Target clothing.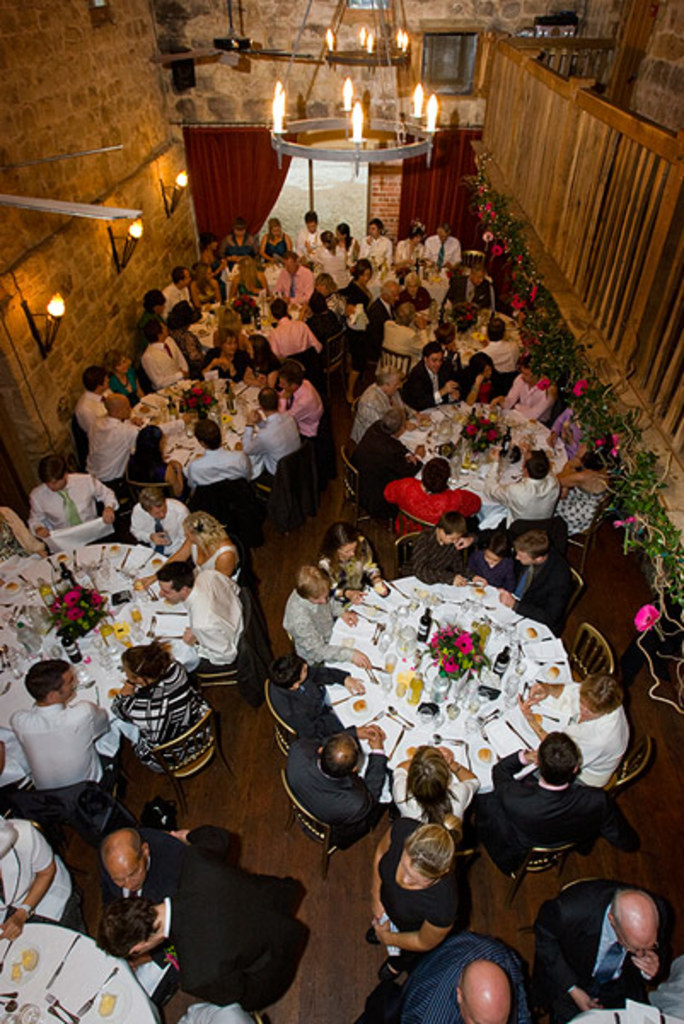
Target region: 507/560/573/637.
